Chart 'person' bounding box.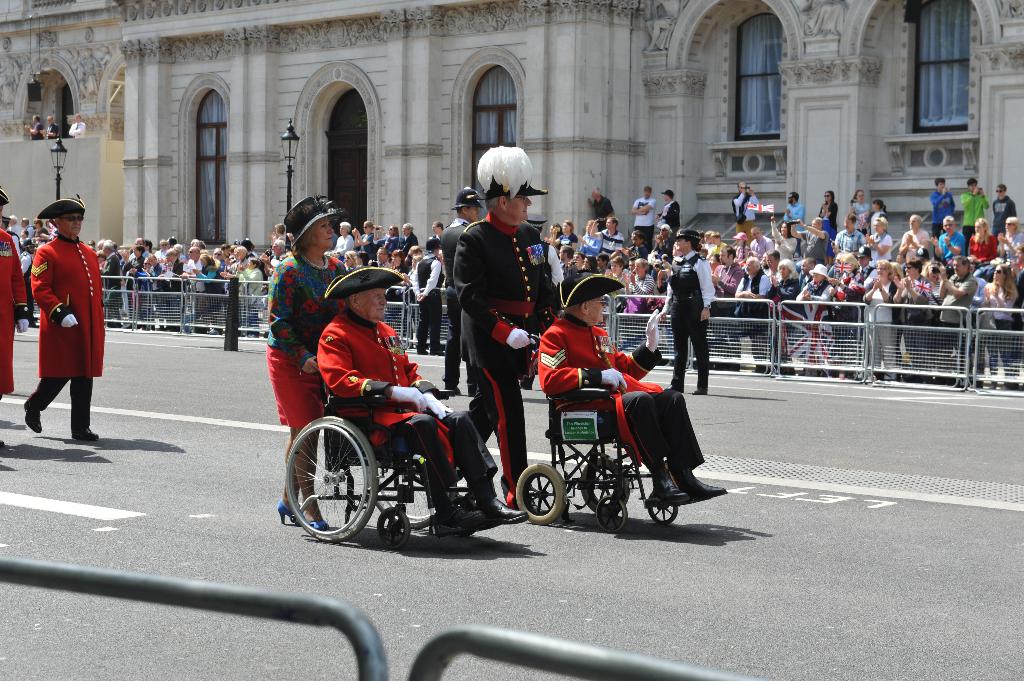
Charted: left=21, top=243, right=38, bottom=325.
